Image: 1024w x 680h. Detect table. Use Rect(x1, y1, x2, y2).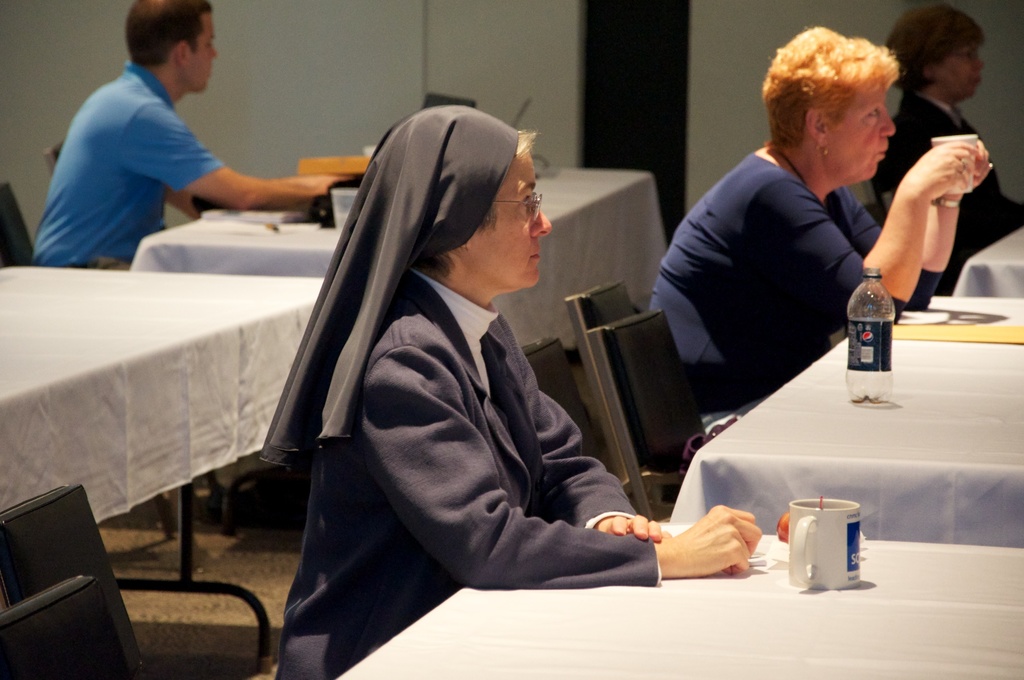
Rect(0, 263, 326, 679).
